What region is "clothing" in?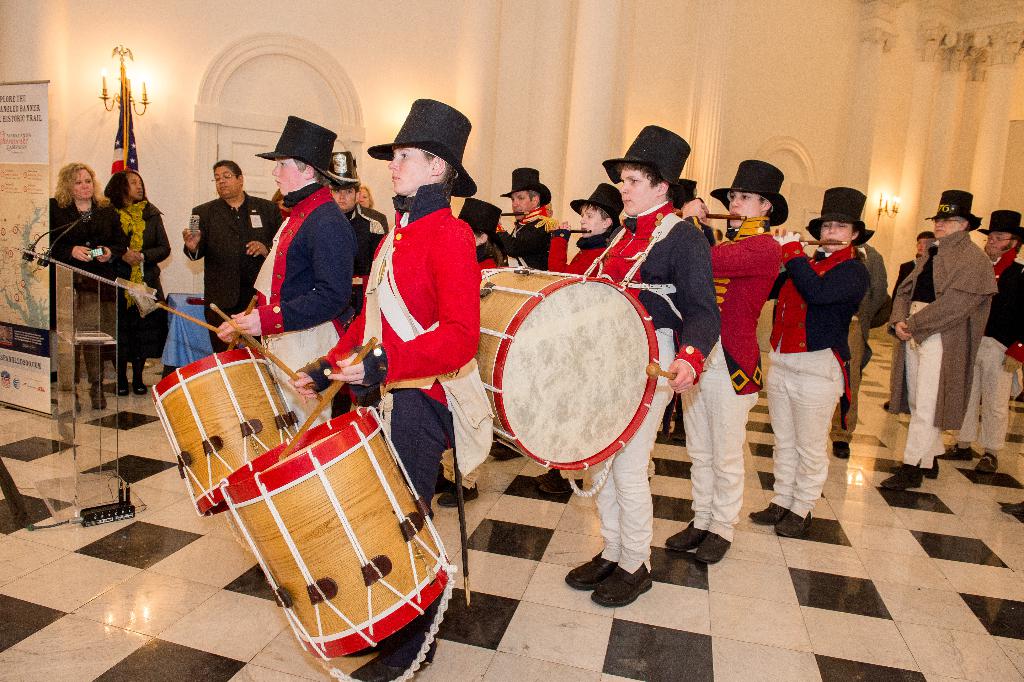
89, 188, 166, 351.
